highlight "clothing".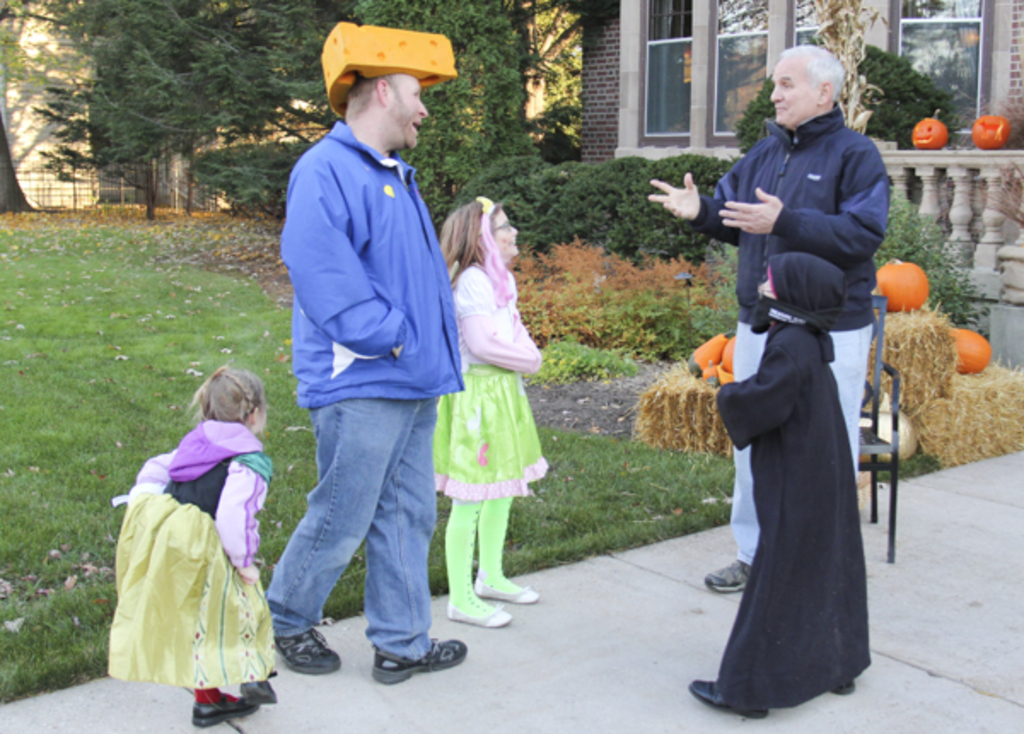
Highlighted region: x1=119, y1=415, x2=270, y2=696.
